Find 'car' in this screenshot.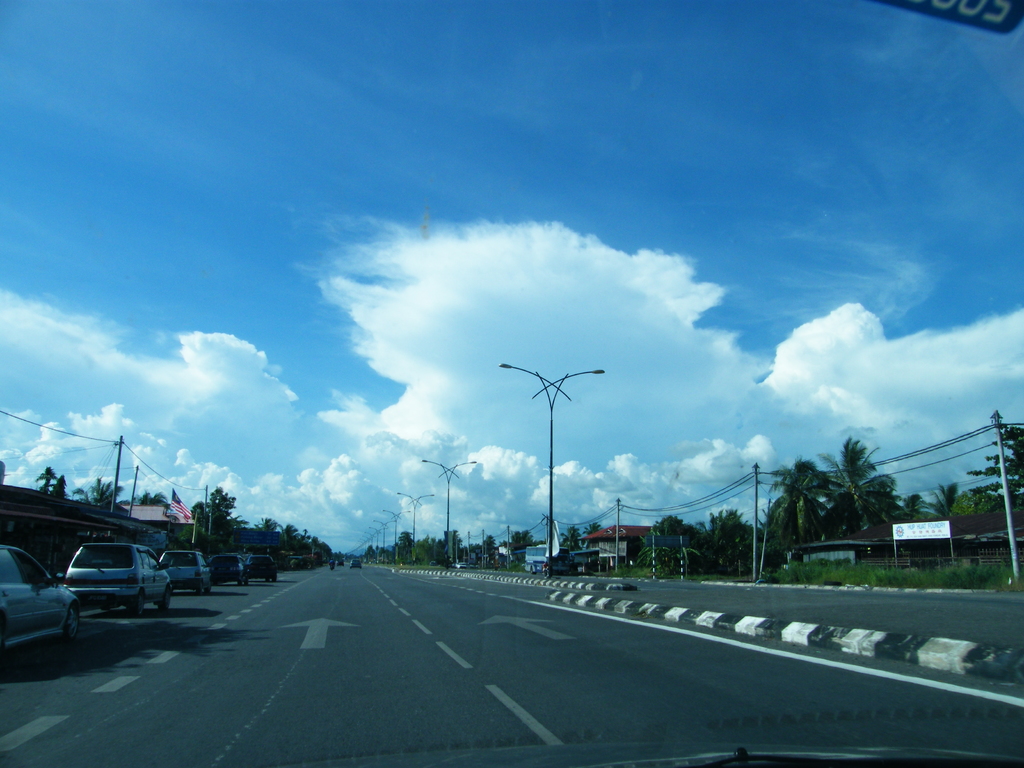
The bounding box for 'car' is [0, 541, 97, 667].
